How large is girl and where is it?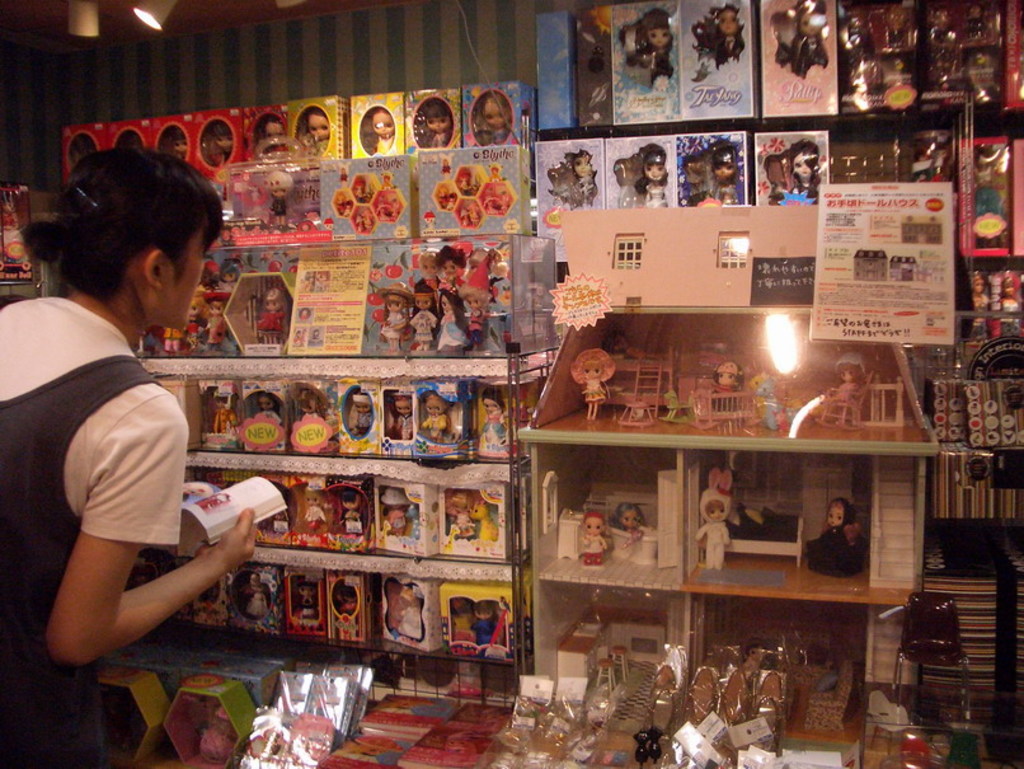
Bounding box: {"left": 212, "top": 125, "right": 234, "bottom": 163}.
